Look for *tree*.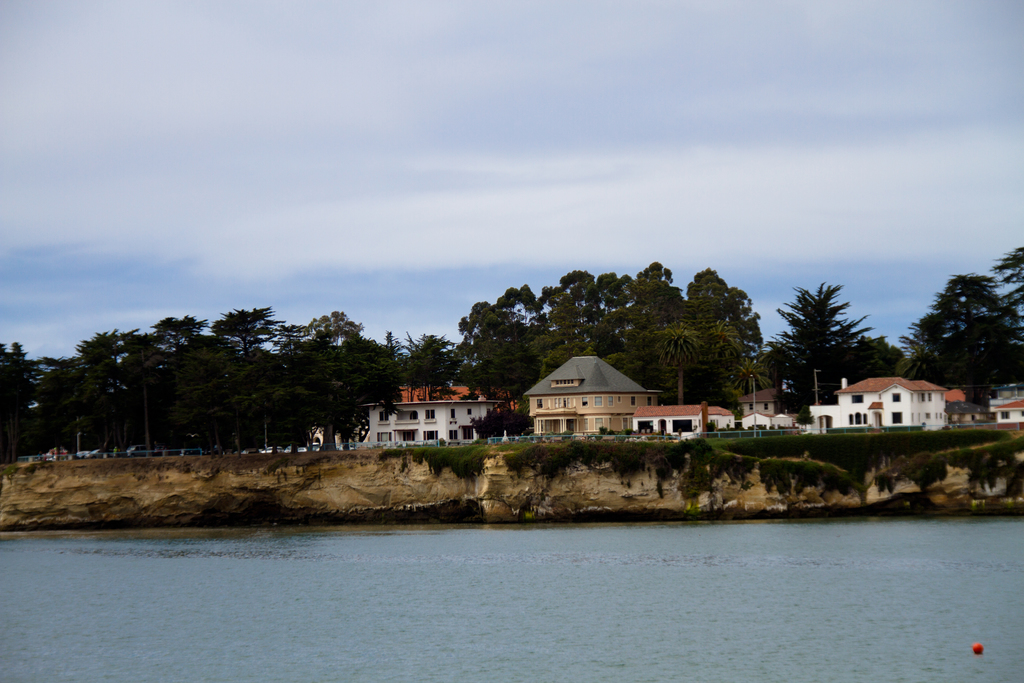
Found: BBox(780, 266, 874, 398).
